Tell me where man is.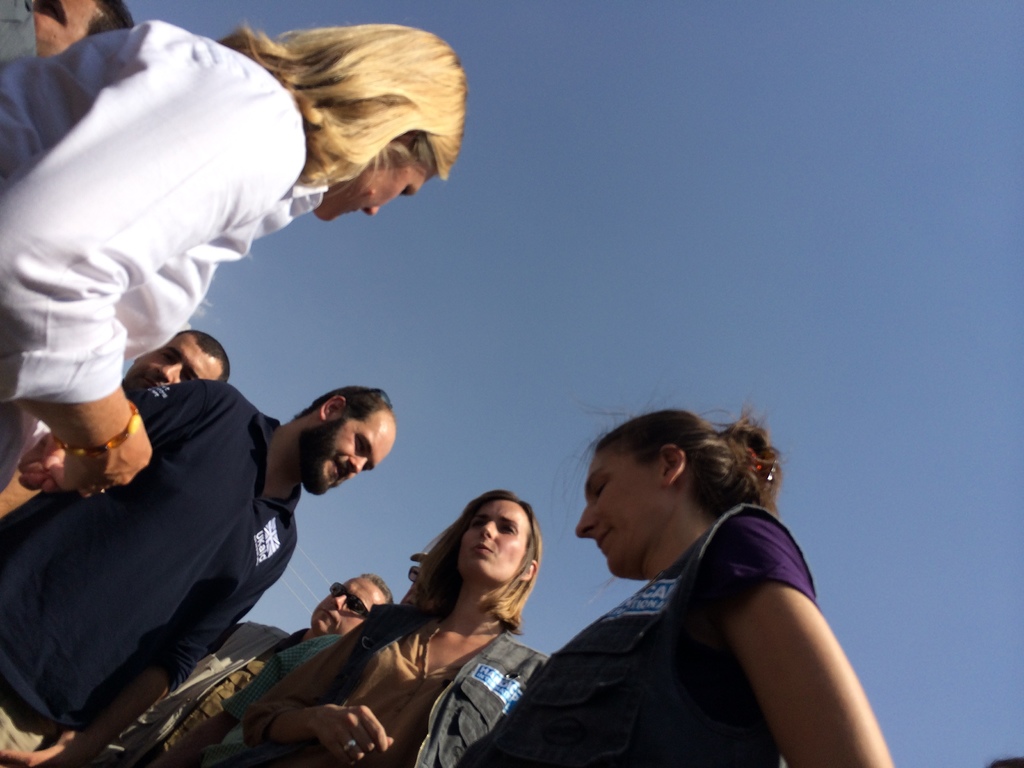
man is at BBox(9, 280, 319, 756).
